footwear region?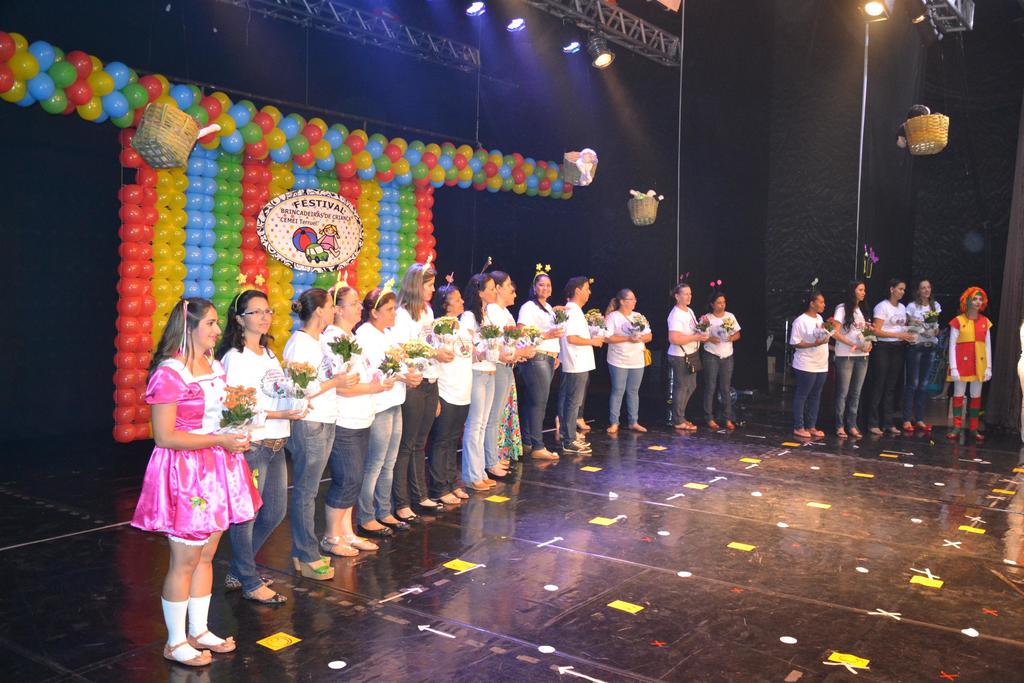
{"left": 836, "top": 427, "right": 851, "bottom": 437}
